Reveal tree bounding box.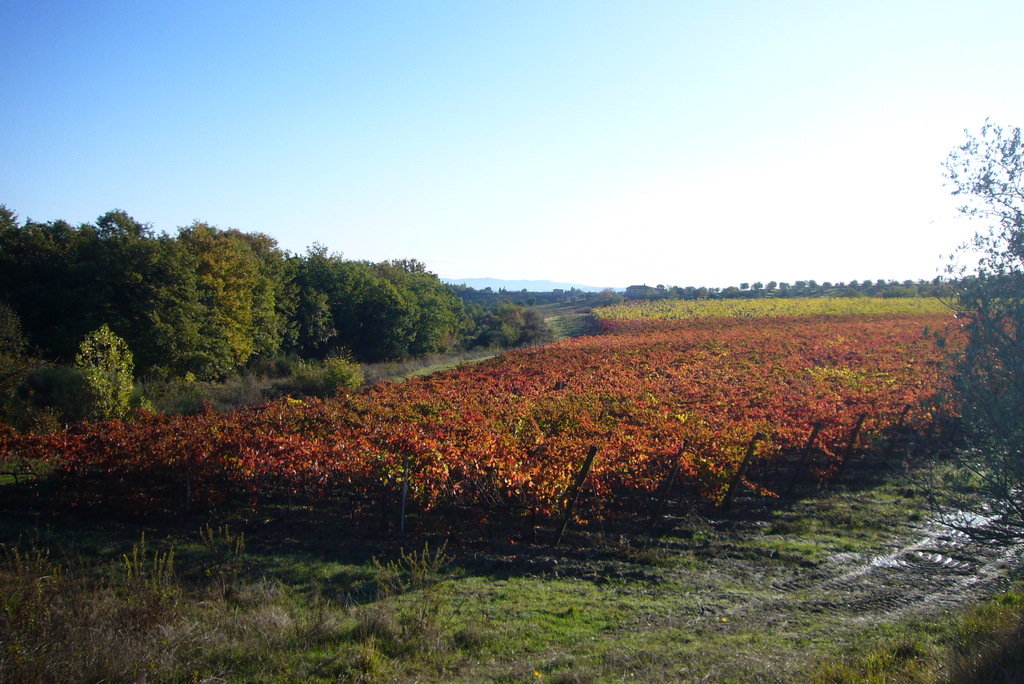
Revealed: [left=0, top=206, right=122, bottom=359].
